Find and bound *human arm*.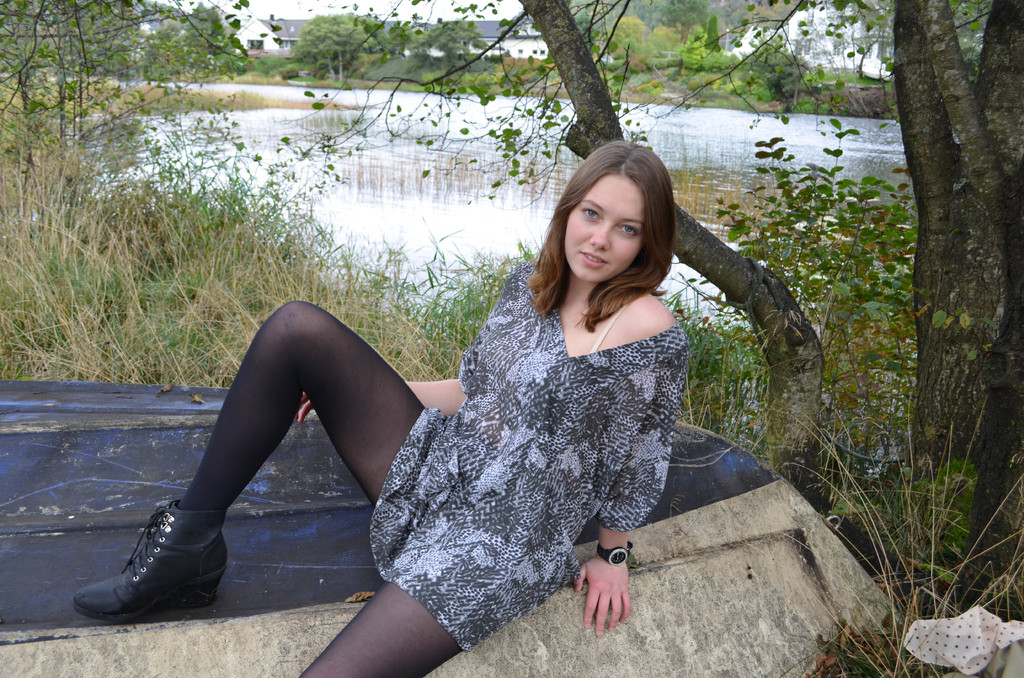
Bound: Rect(572, 344, 691, 640).
